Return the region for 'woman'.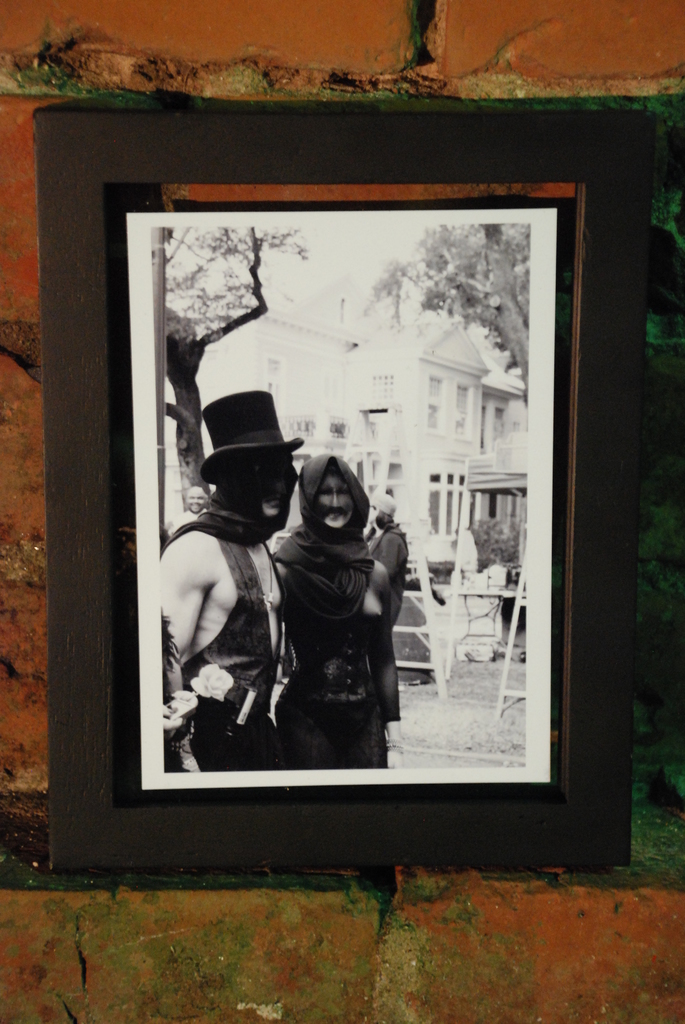
select_region(277, 456, 411, 767).
